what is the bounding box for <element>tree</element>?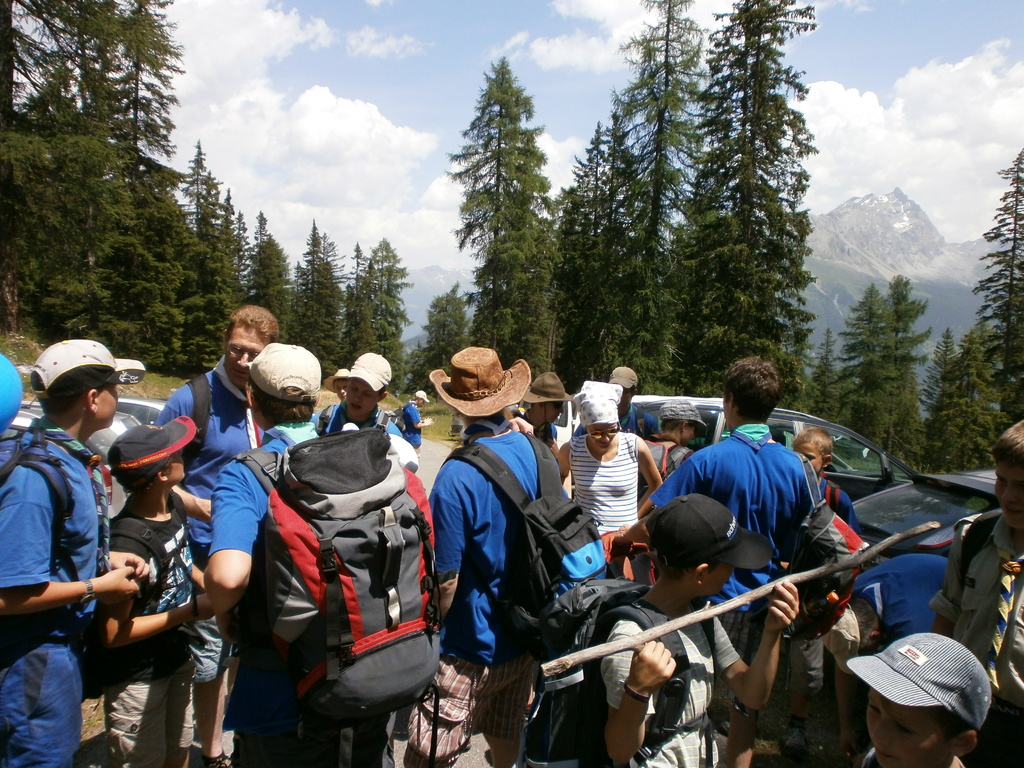
l=95, t=153, r=193, b=375.
